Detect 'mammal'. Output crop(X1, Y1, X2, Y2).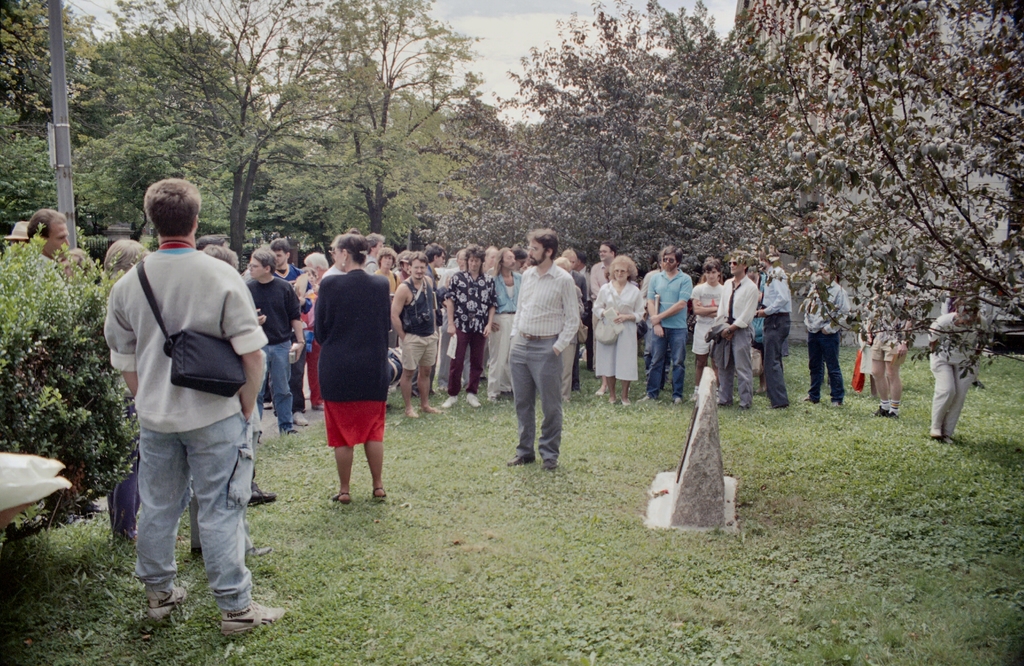
crop(444, 249, 466, 290).
